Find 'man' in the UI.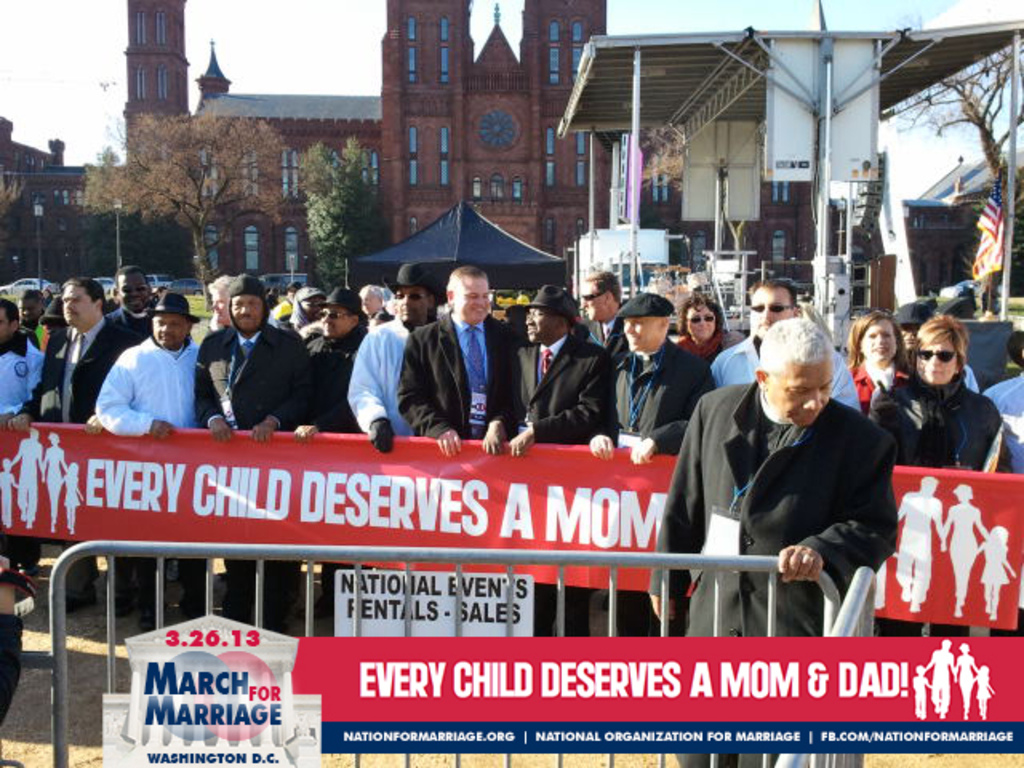
UI element at select_region(294, 285, 371, 446).
